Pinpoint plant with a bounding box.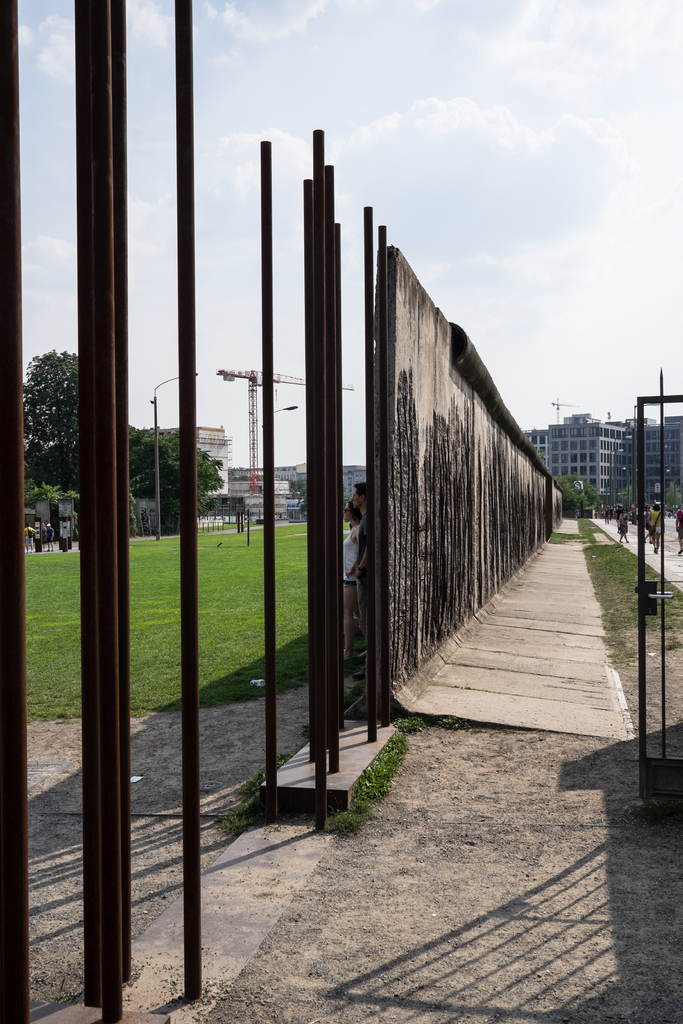
locate(555, 514, 674, 676).
